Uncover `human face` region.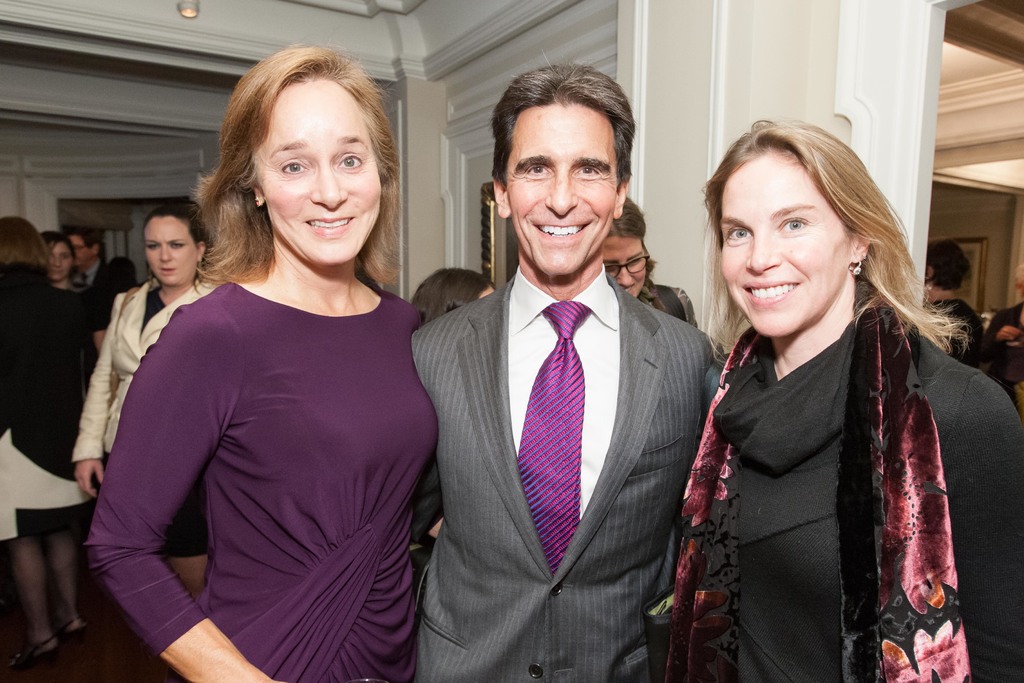
Uncovered: rect(145, 224, 195, 286).
